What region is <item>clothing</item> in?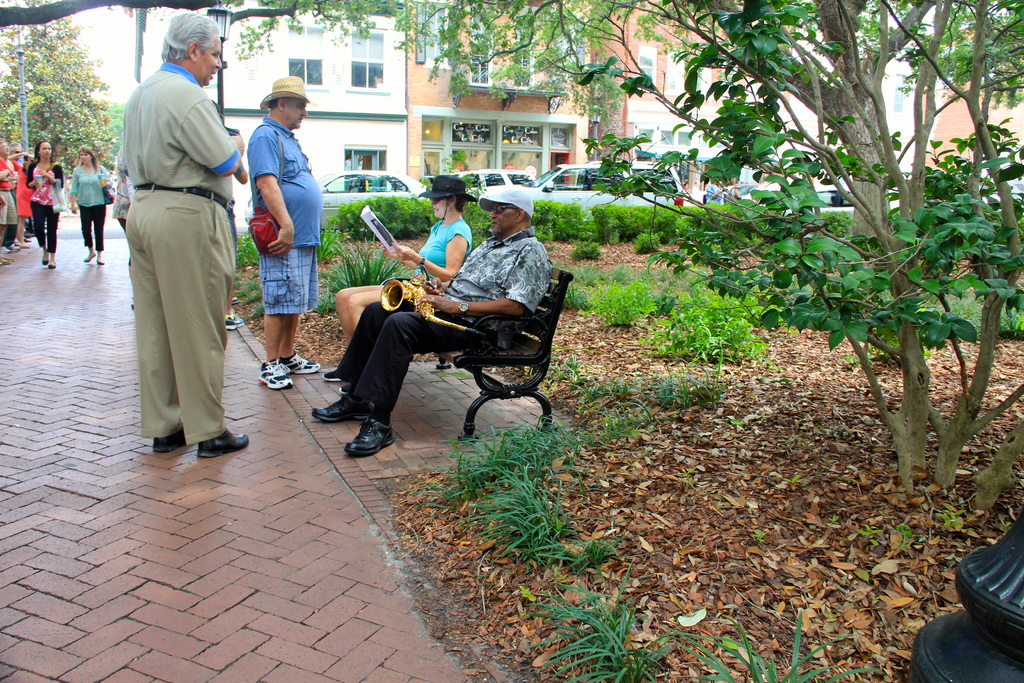
BBox(114, 63, 238, 444).
